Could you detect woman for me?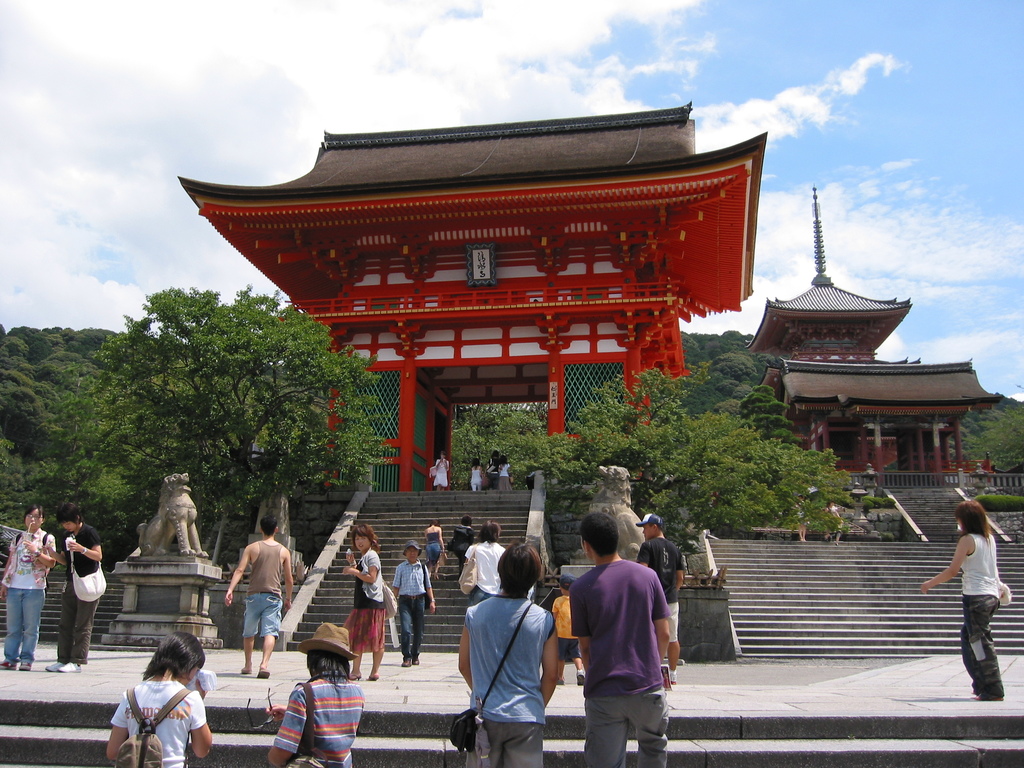
Detection result: (x1=432, y1=451, x2=466, y2=499).
